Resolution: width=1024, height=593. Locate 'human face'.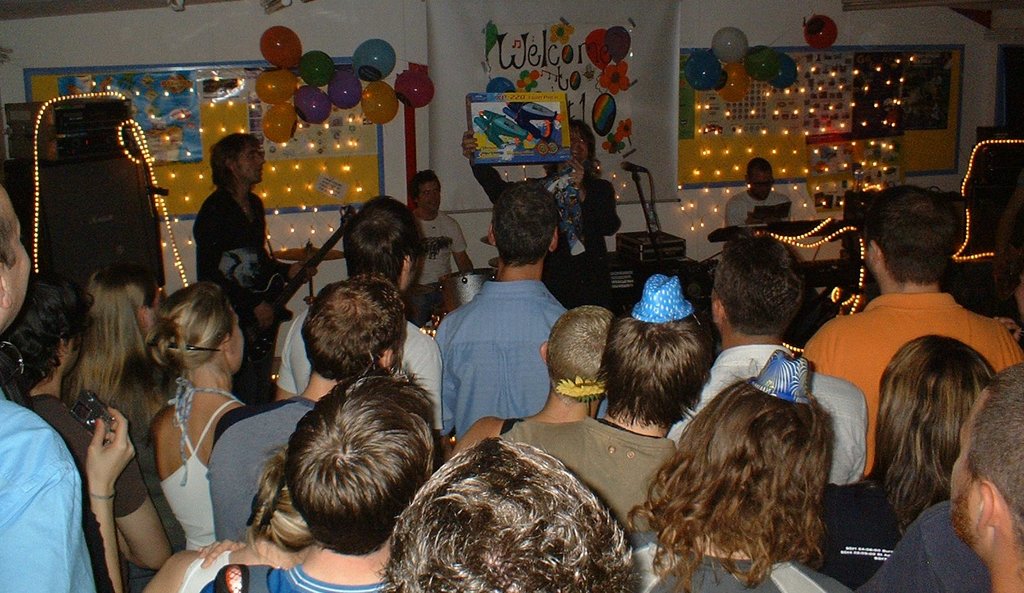
detection(570, 127, 588, 162).
